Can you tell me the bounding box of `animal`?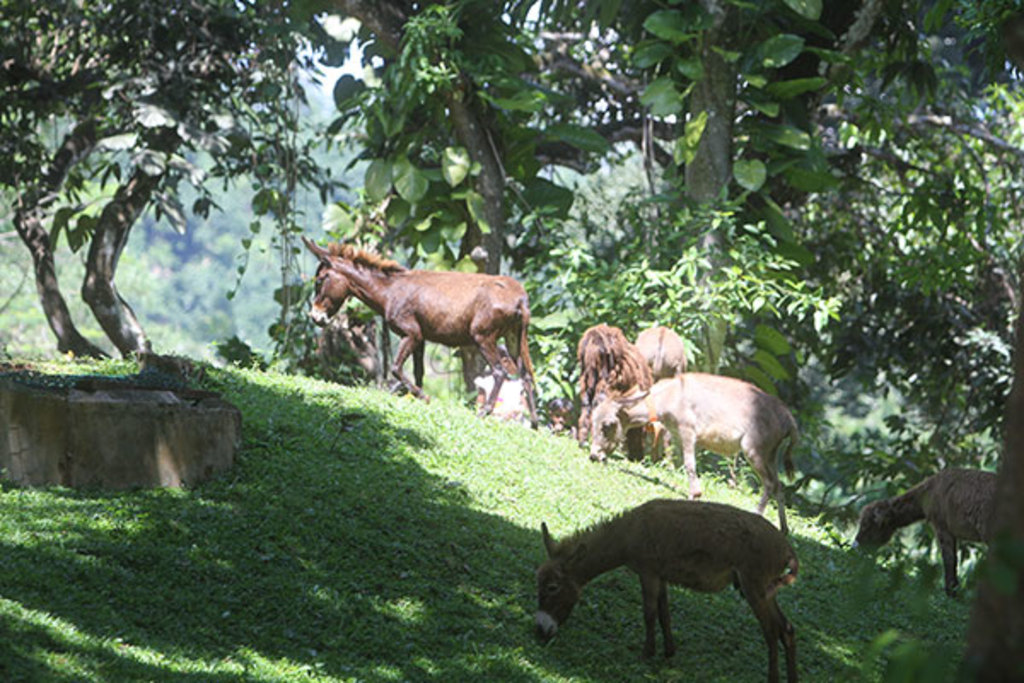
bbox(294, 234, 541, 429).
